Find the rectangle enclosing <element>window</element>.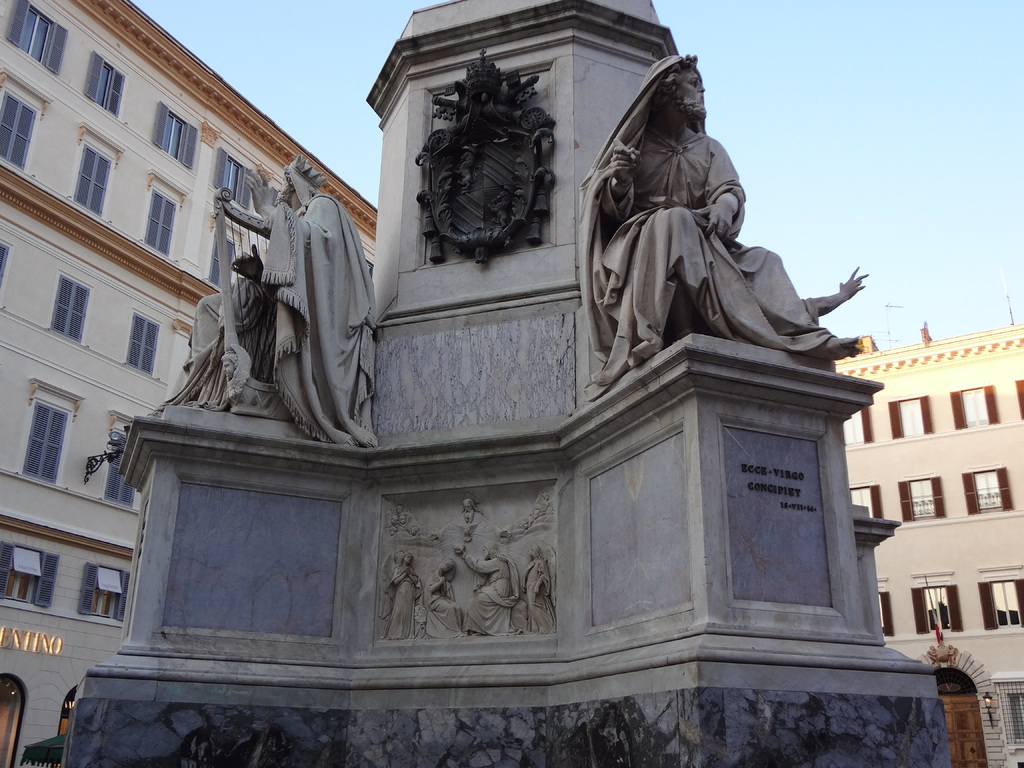
[18, 394, 72, 482].
